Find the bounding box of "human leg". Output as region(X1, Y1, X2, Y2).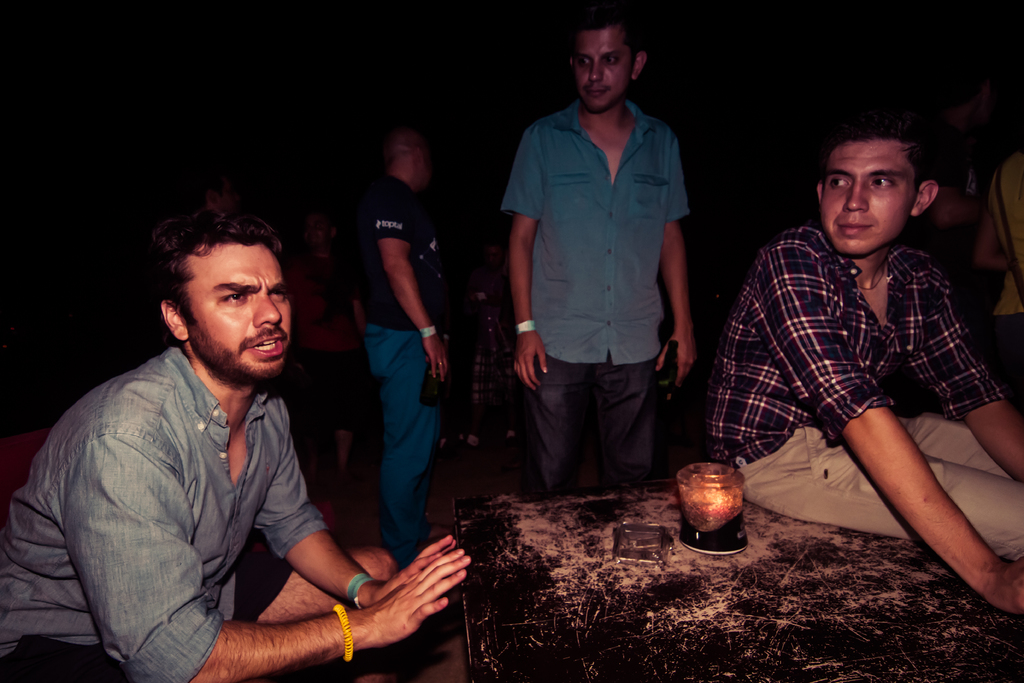
region(509, 358, 593, 498).
